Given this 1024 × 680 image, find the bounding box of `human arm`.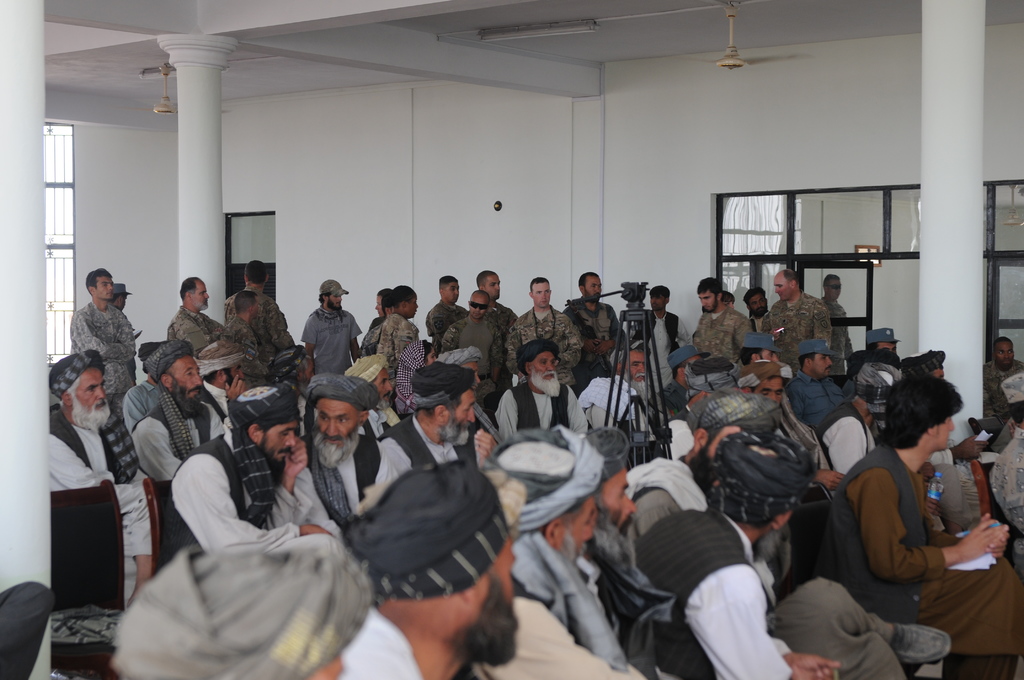
box=[558, 315, 591, 371].
